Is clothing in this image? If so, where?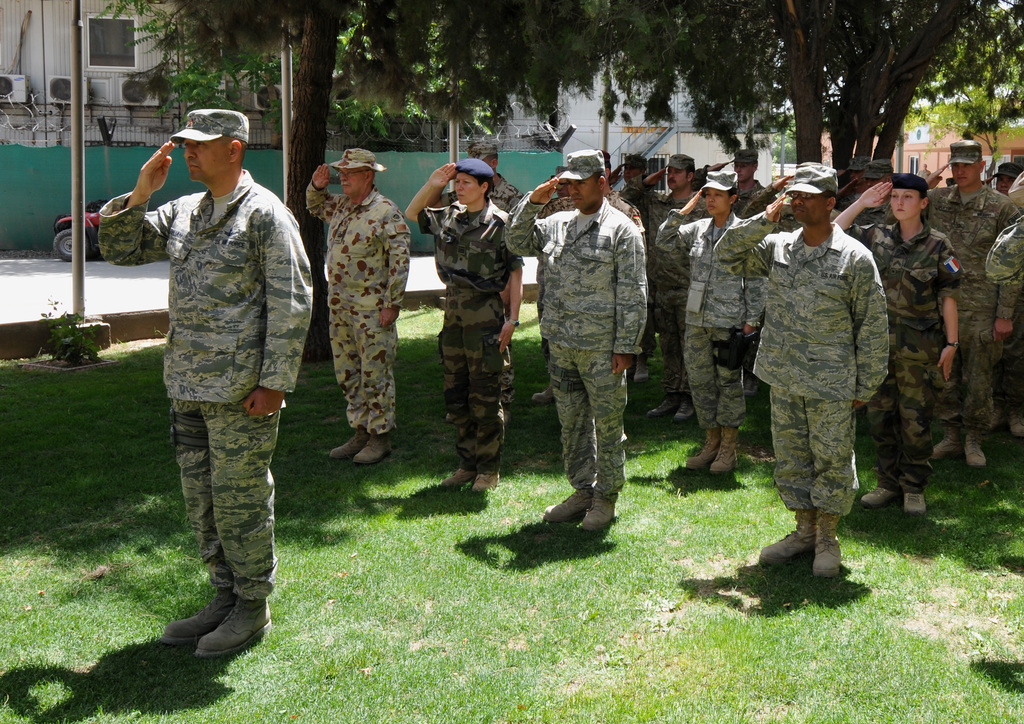
Yes, at {"left": 504, "top": 191, "right": 646, "bottom": 486}.
